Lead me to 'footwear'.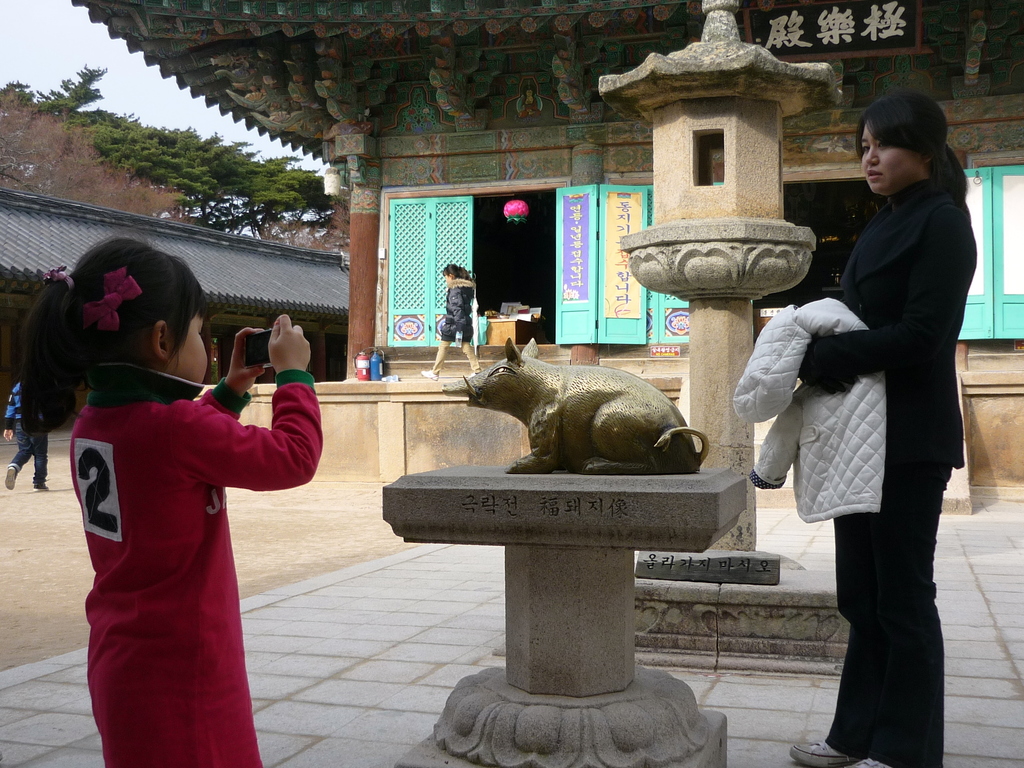
Lead to detection(31, 483, 50, 492).
